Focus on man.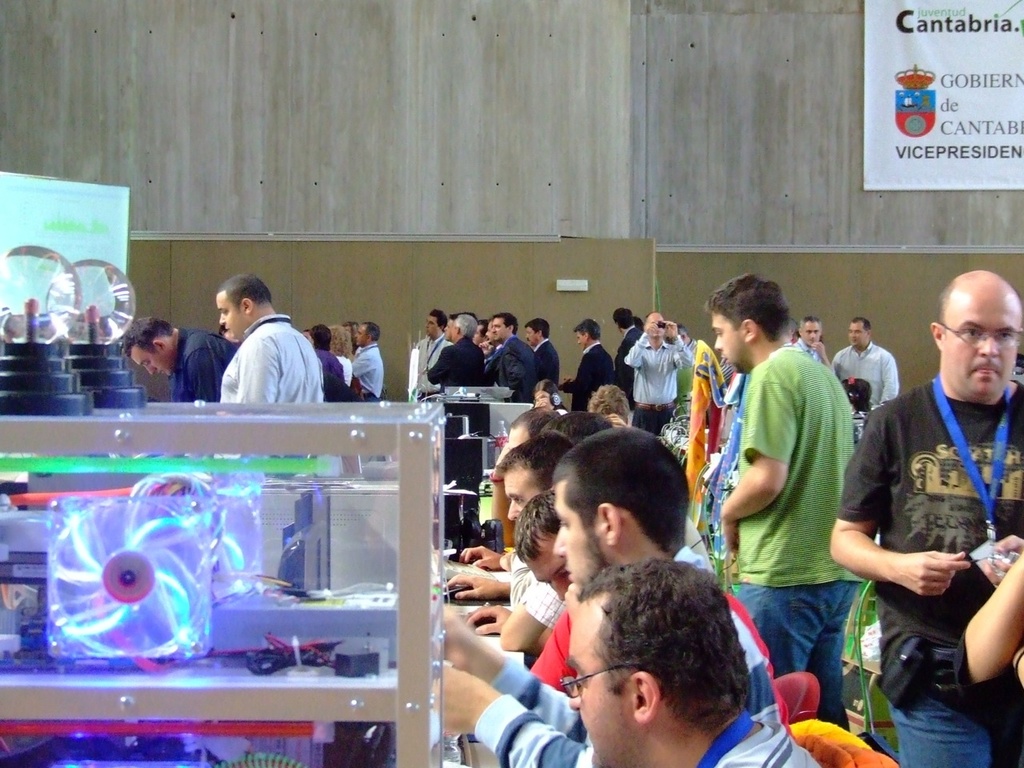
Focused at l=678, t=324, r=730, b=432.
